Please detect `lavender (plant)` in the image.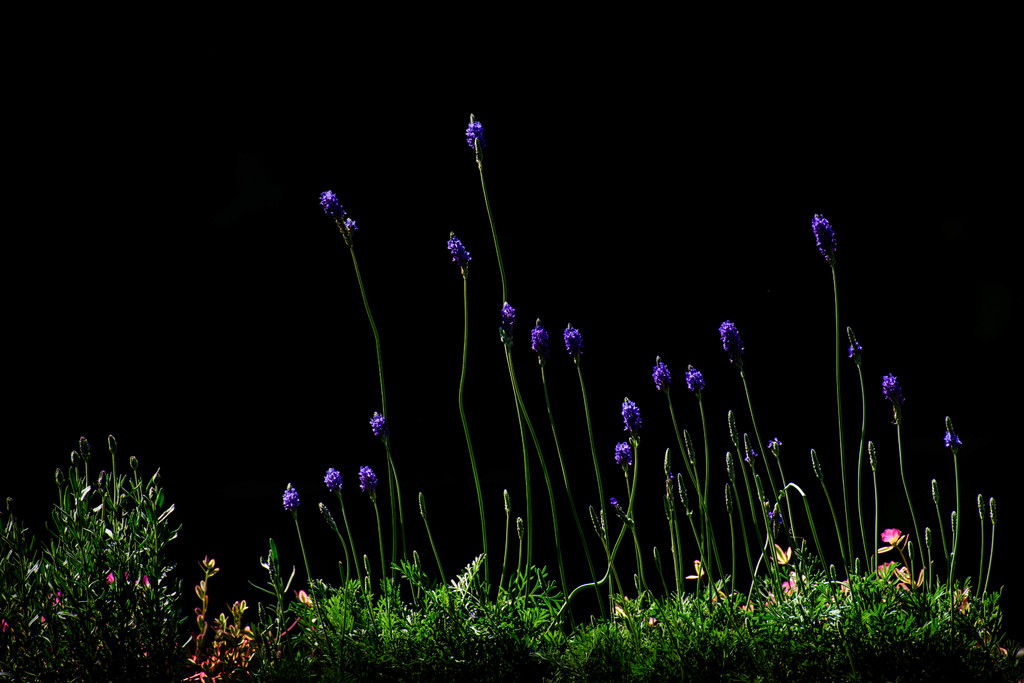
box(354, 457, 390, 577).
